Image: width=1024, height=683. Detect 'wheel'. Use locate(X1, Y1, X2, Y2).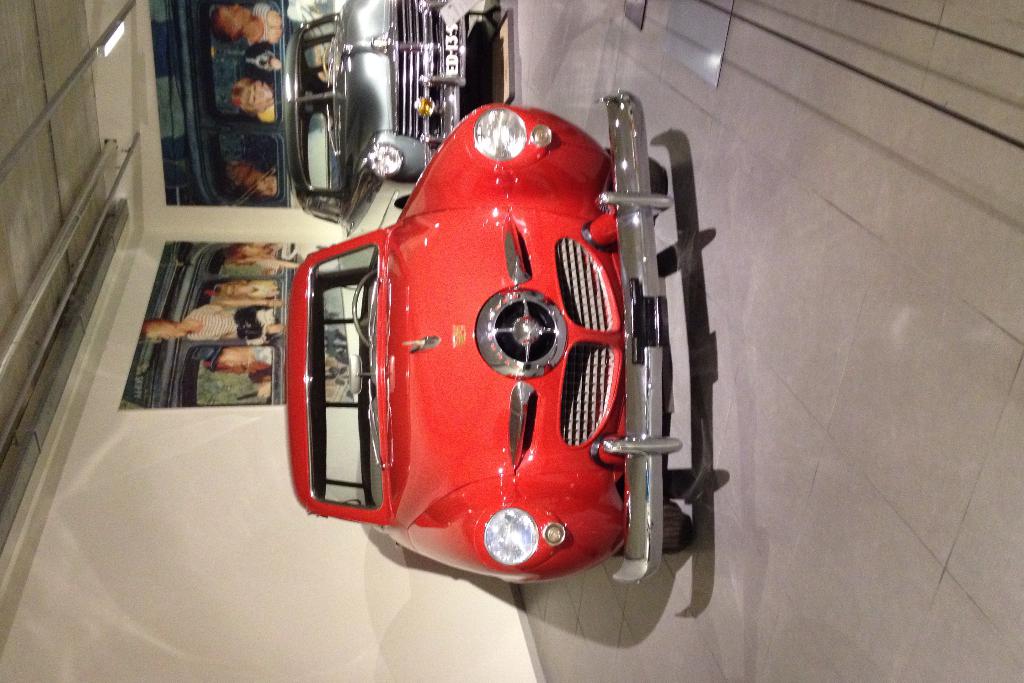
locate(321, 46, 329, 75).
